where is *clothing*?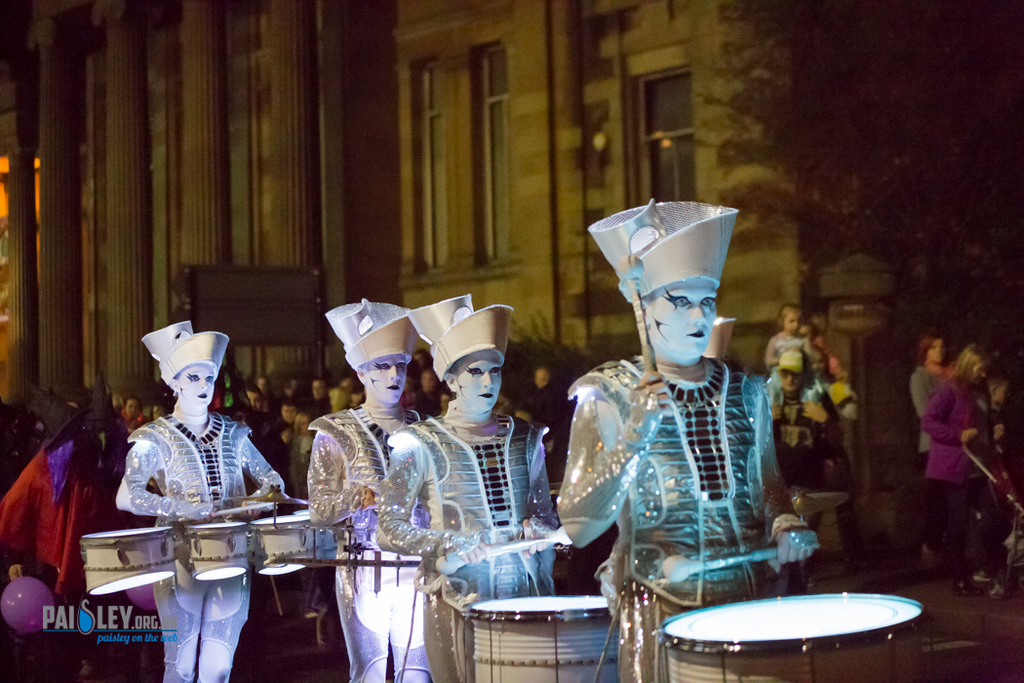
(114, 415, 290, 682).
